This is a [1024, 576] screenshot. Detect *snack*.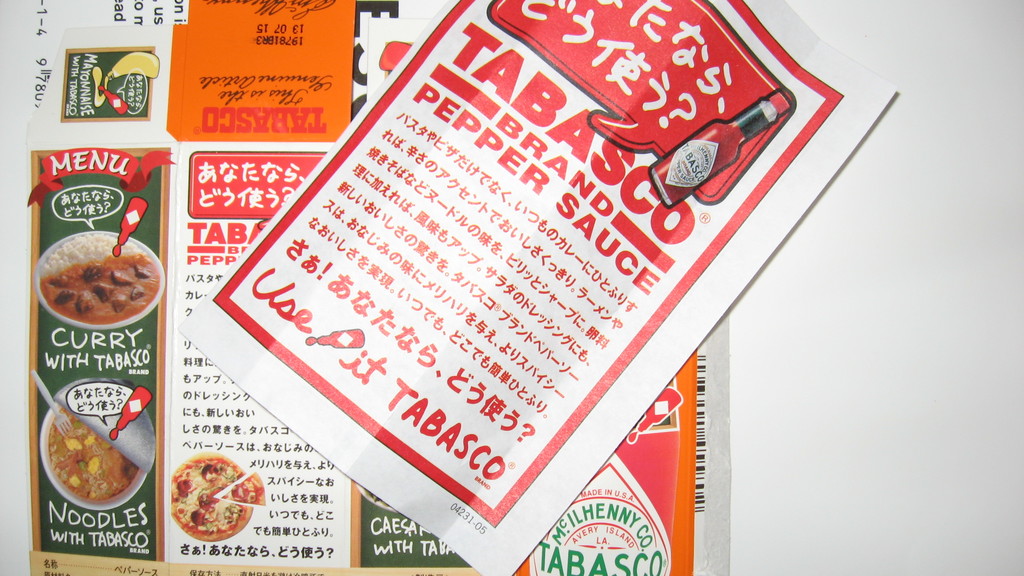
(left=24, top=186, right=152, bottom=564).
